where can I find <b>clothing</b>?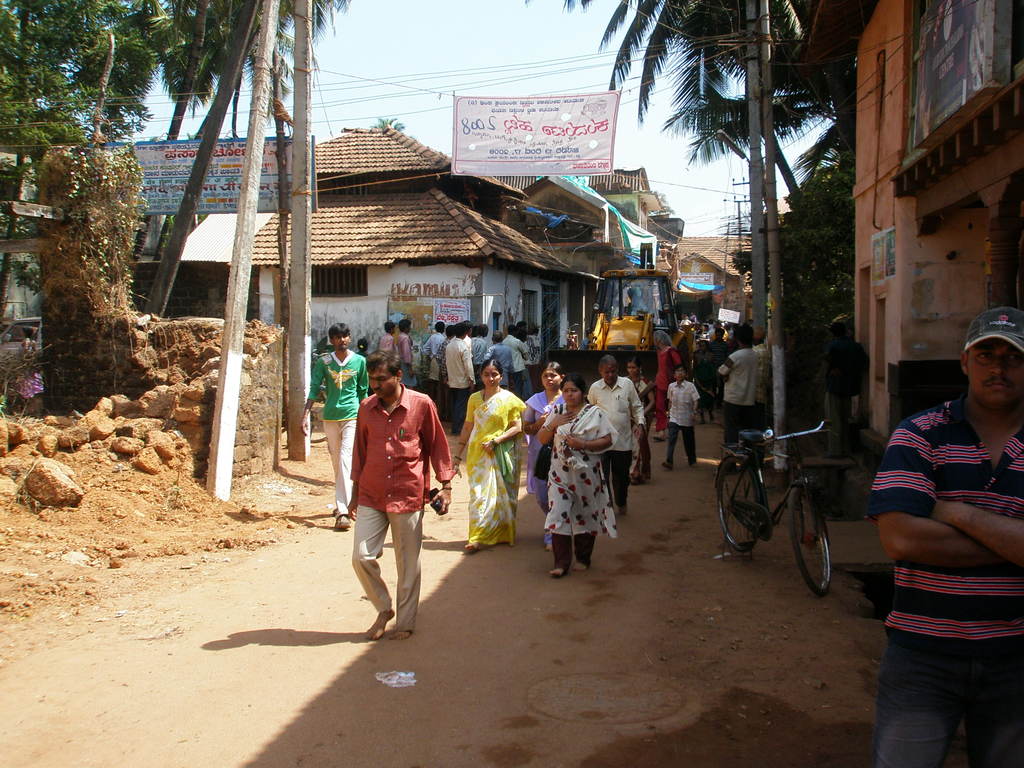
You can find it at [587,378,643,507].
